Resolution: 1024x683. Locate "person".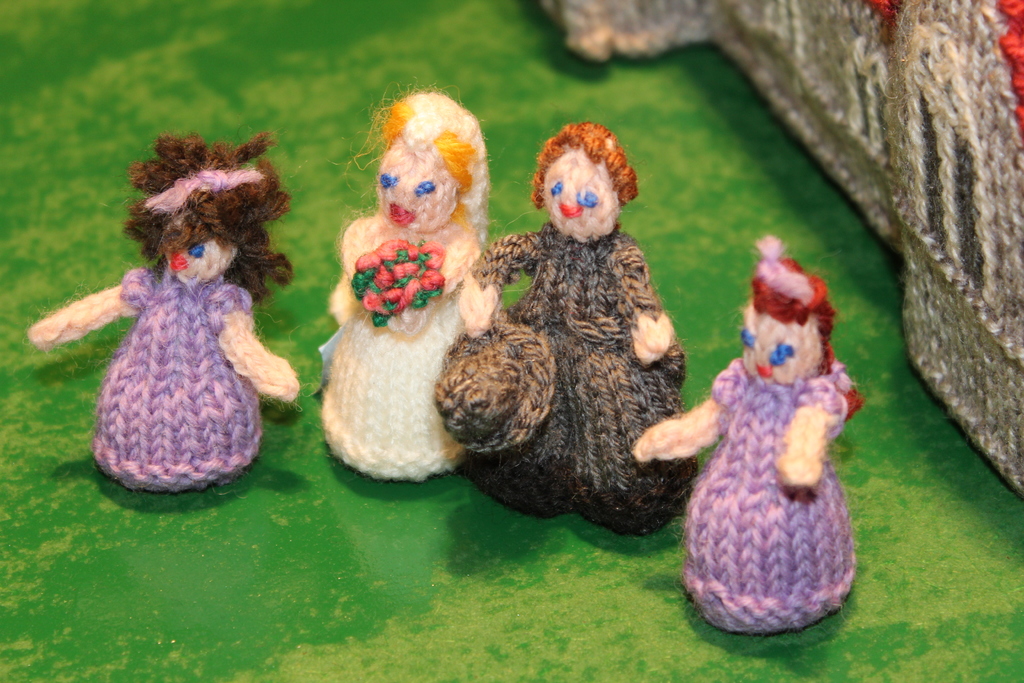
(28,134,301,494).
